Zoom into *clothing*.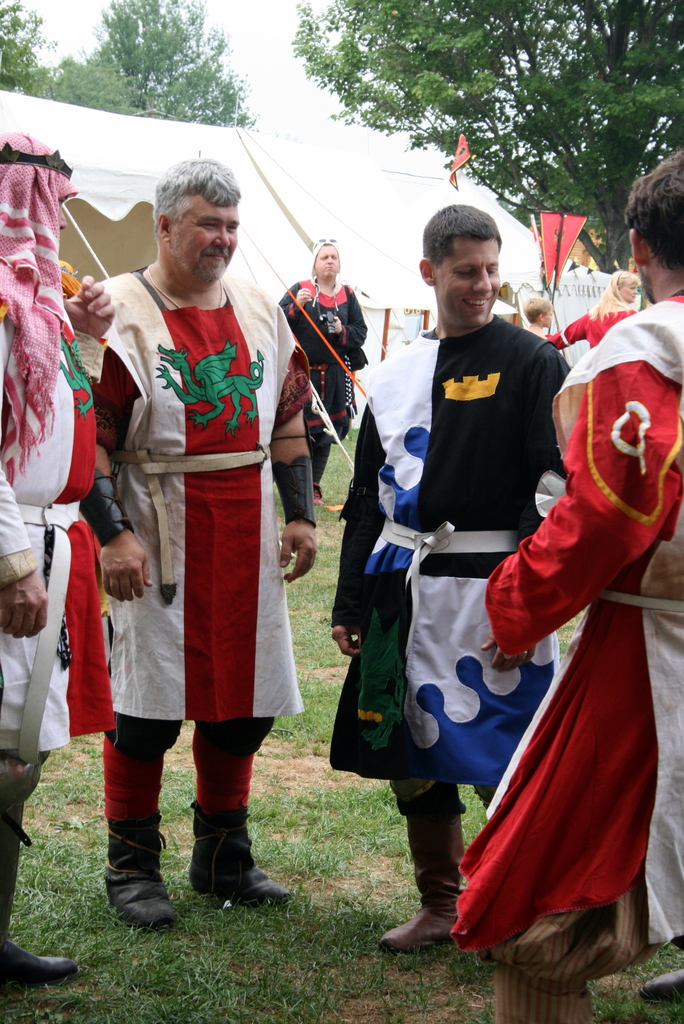
Zoom target: 325 305 576 905.
